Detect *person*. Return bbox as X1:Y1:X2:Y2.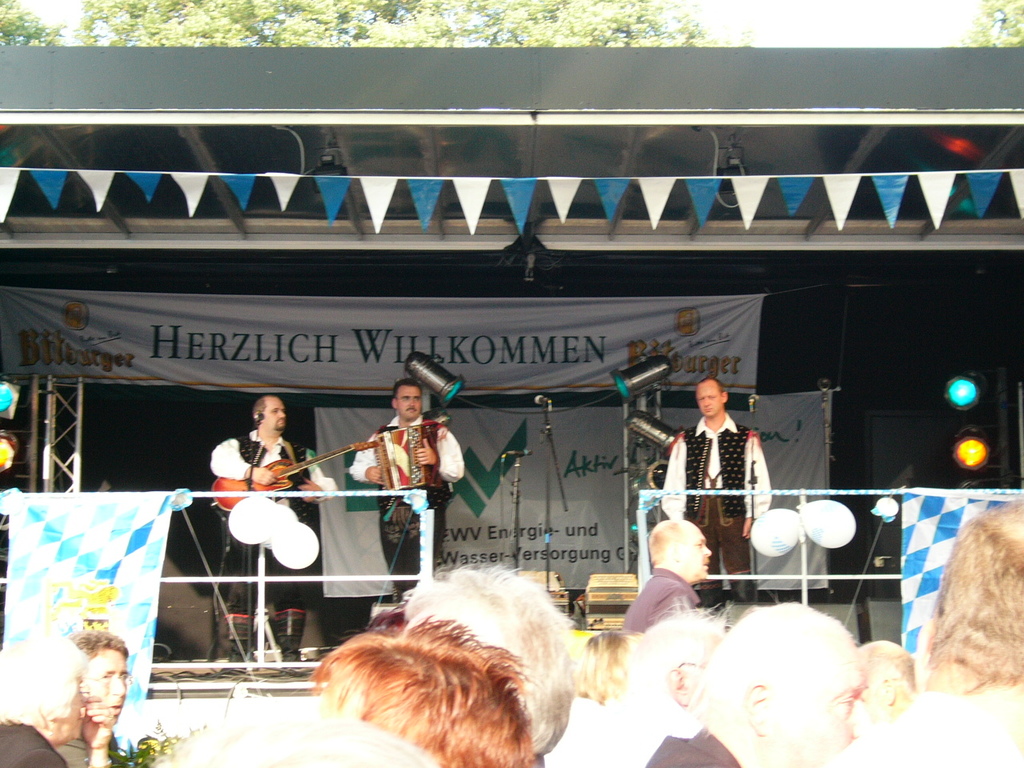
665:378:770:618.
